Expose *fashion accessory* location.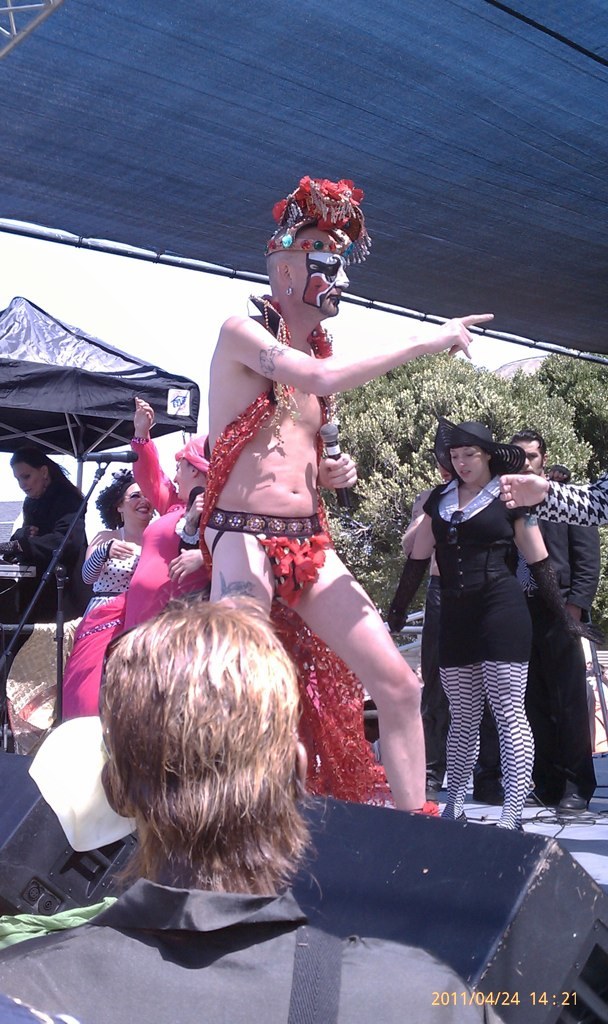
Exposed at <bbox>261, 173, 373, 265</bbox>.
